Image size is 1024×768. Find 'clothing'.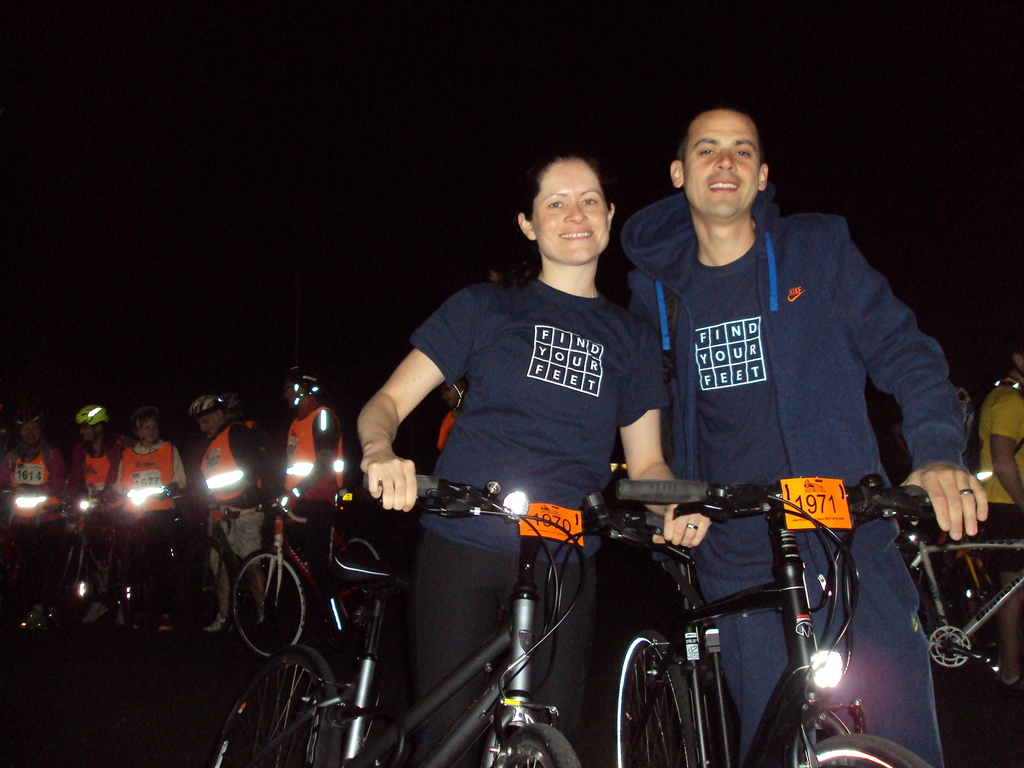
x1=407, y1=284, x2=676, y2=767.
